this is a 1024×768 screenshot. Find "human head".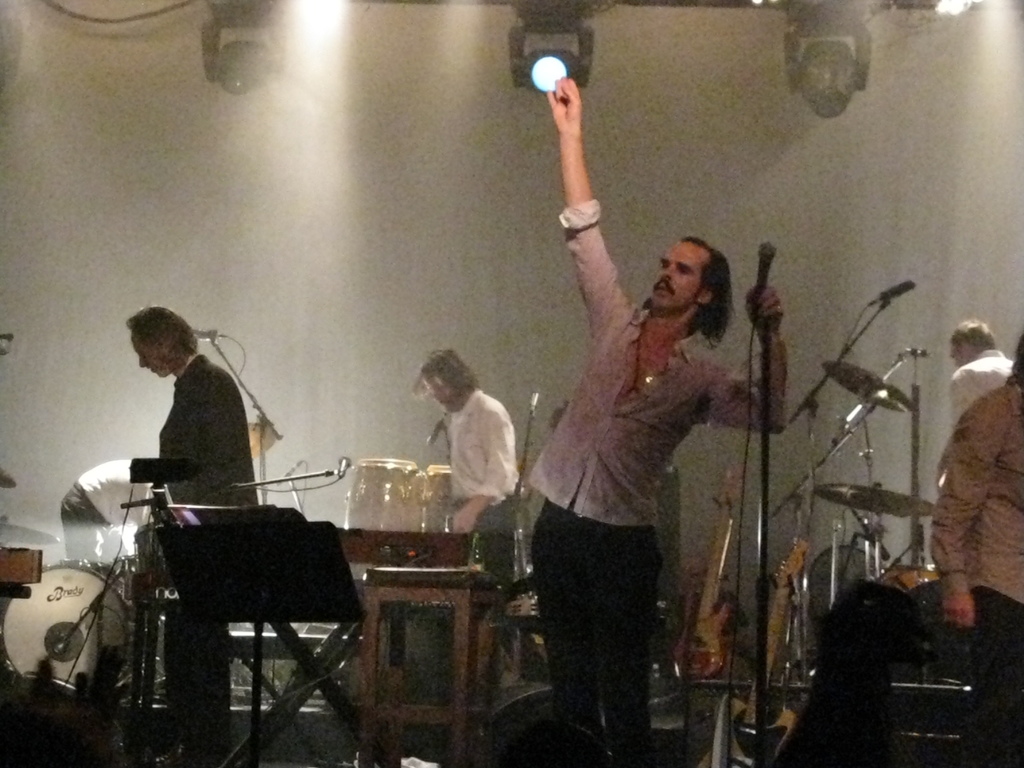
Bounding box: 416, 353, 477, 413.
